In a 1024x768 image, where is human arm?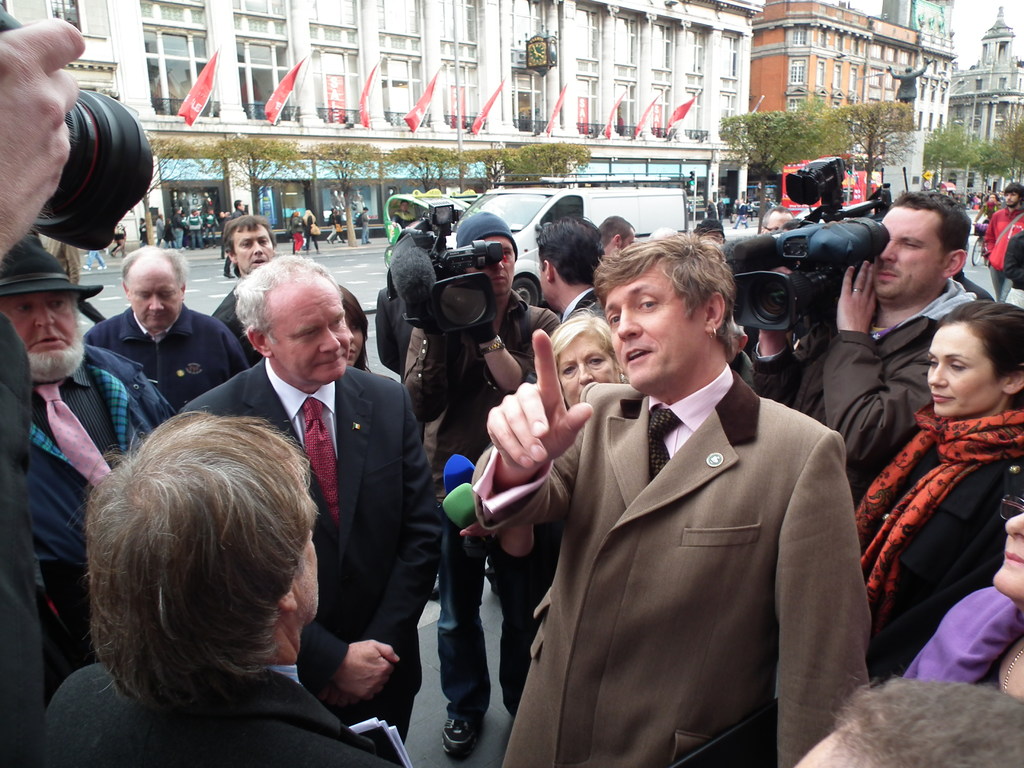
752 428 877 767.
